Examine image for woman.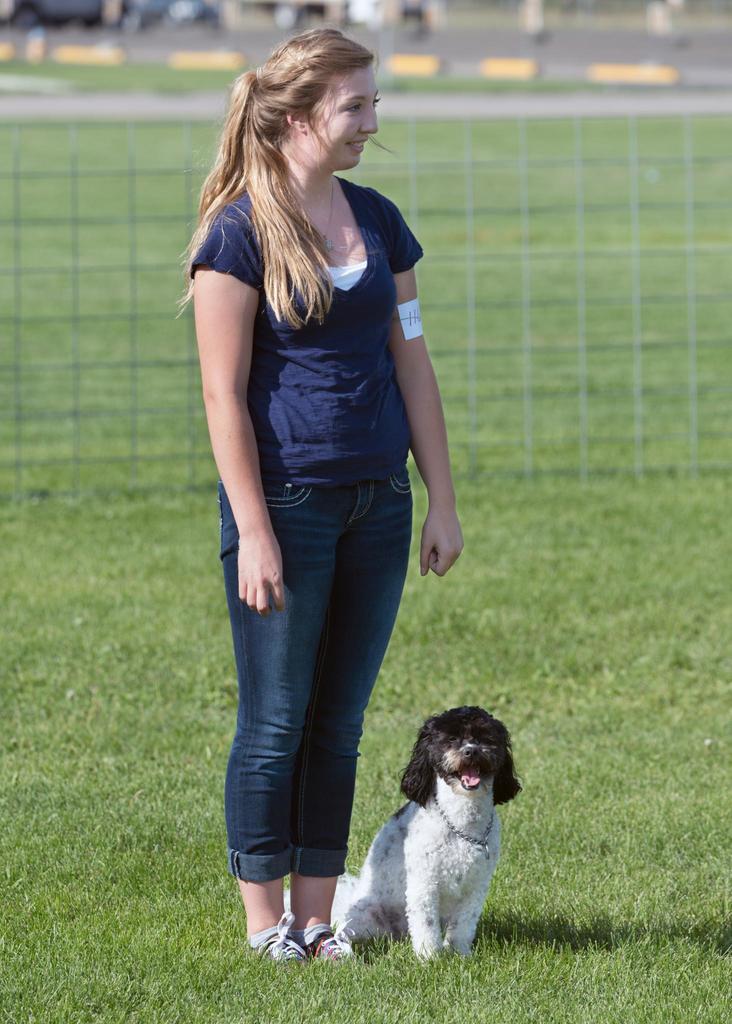
Examination result: 174, 36, 481, 956.
